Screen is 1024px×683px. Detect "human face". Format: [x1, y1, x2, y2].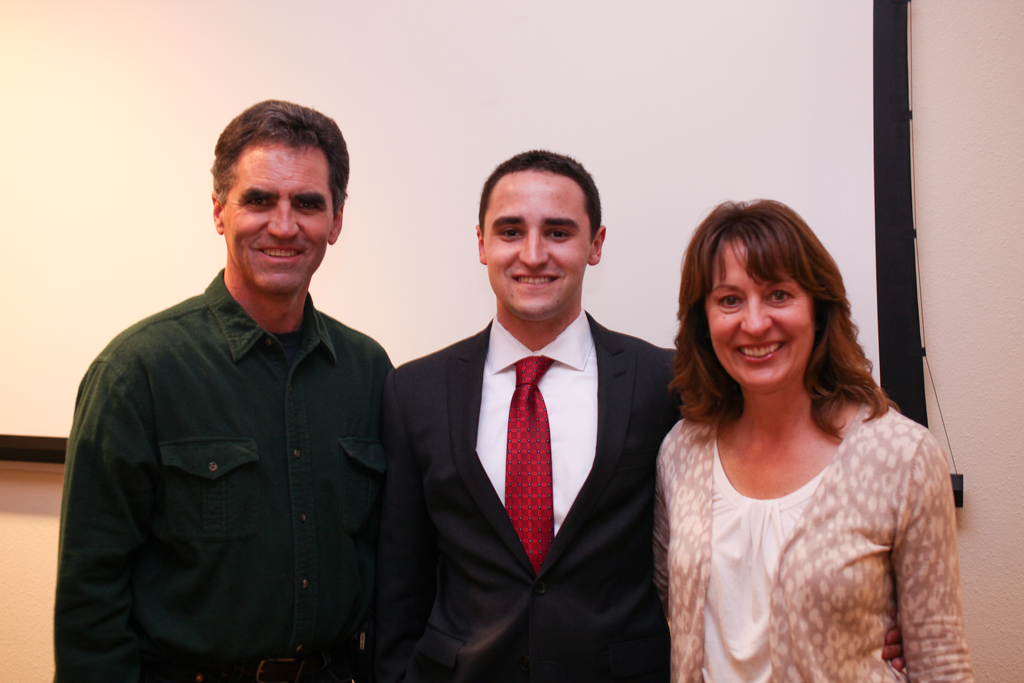
[706, 238, 818, 384].
